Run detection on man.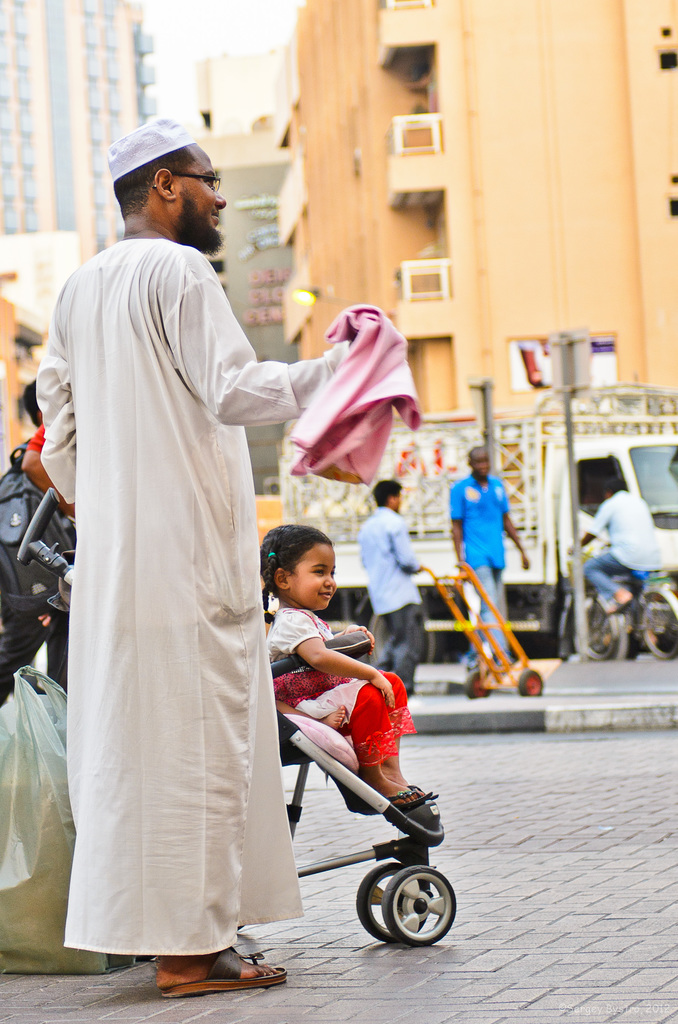
Result: locate(361, 477, 427, 694).
